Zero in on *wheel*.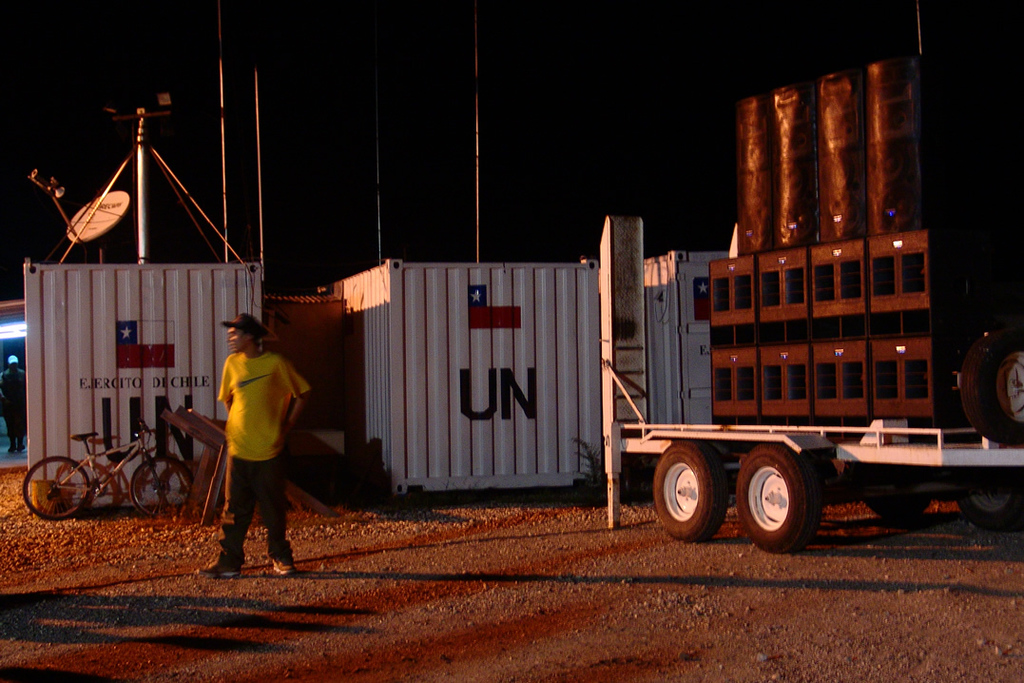
Zeroed in: (734,441,817,553).
